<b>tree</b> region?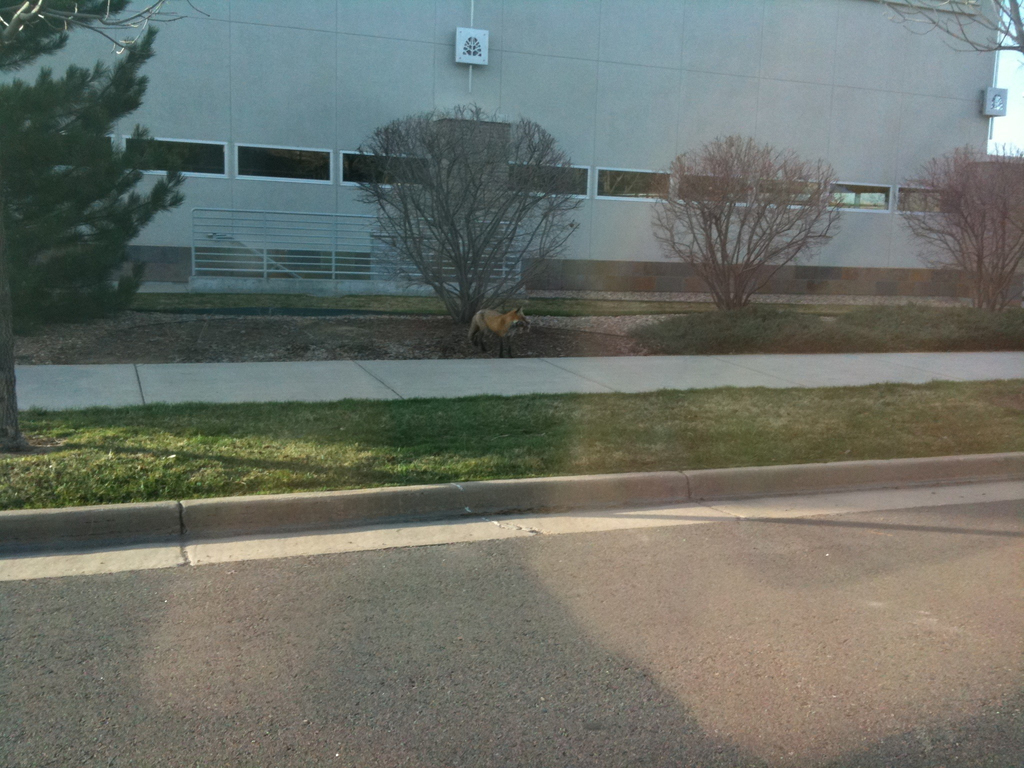
(893,146,1023,305)
